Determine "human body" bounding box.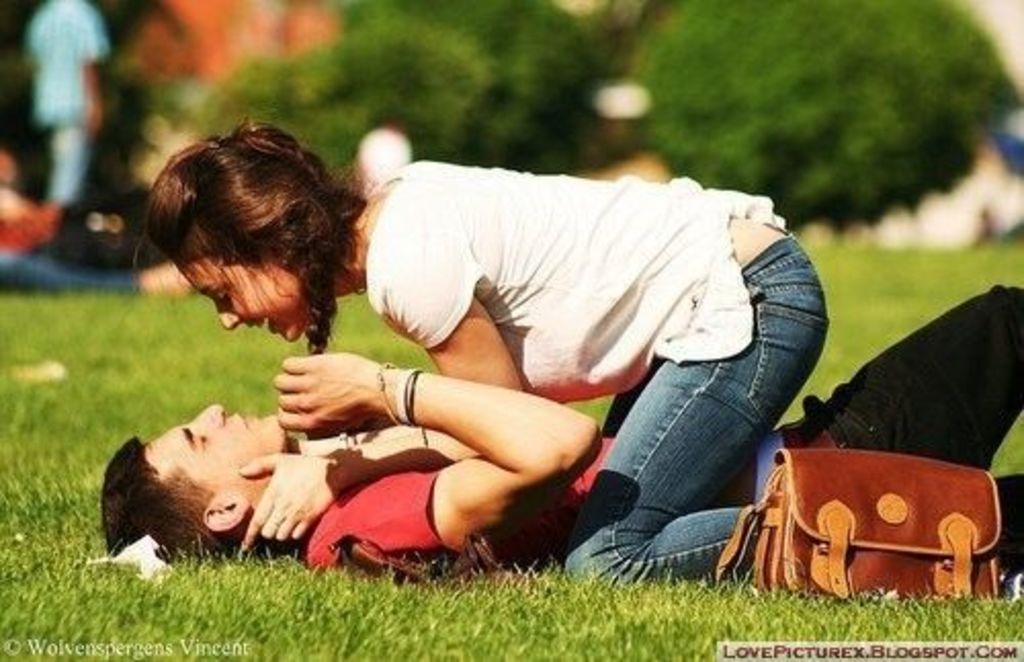
Determined: [left=20, top=0, right=113, bottom=201].
